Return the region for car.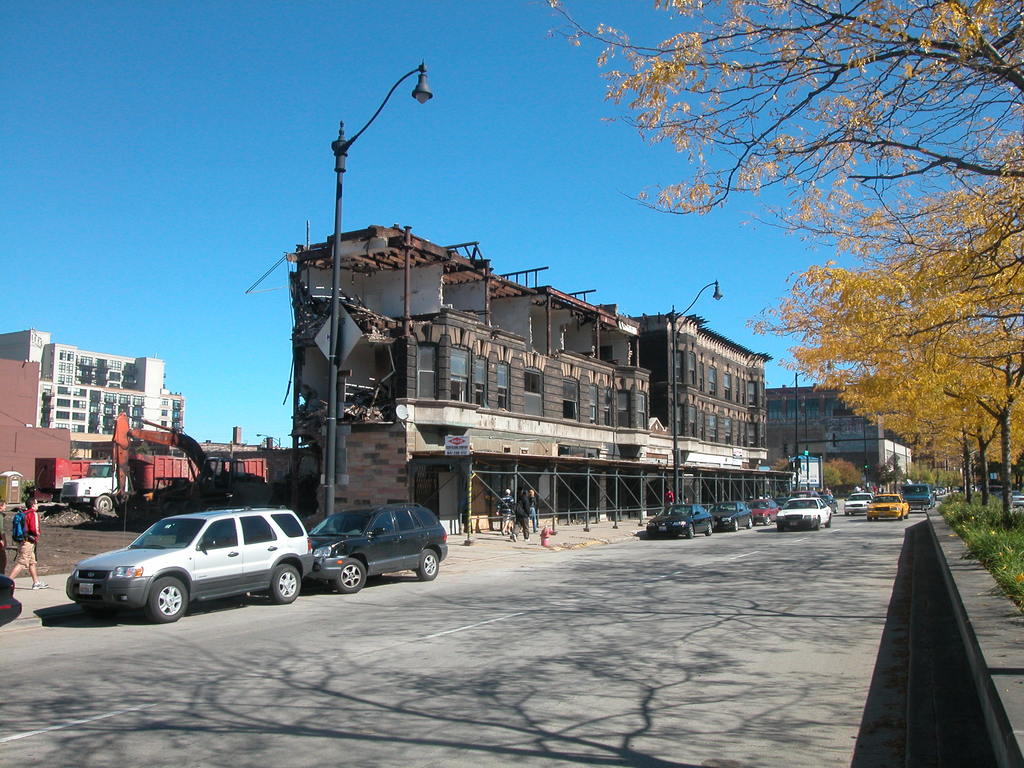
bbox=[312, 501, 449, 595].
